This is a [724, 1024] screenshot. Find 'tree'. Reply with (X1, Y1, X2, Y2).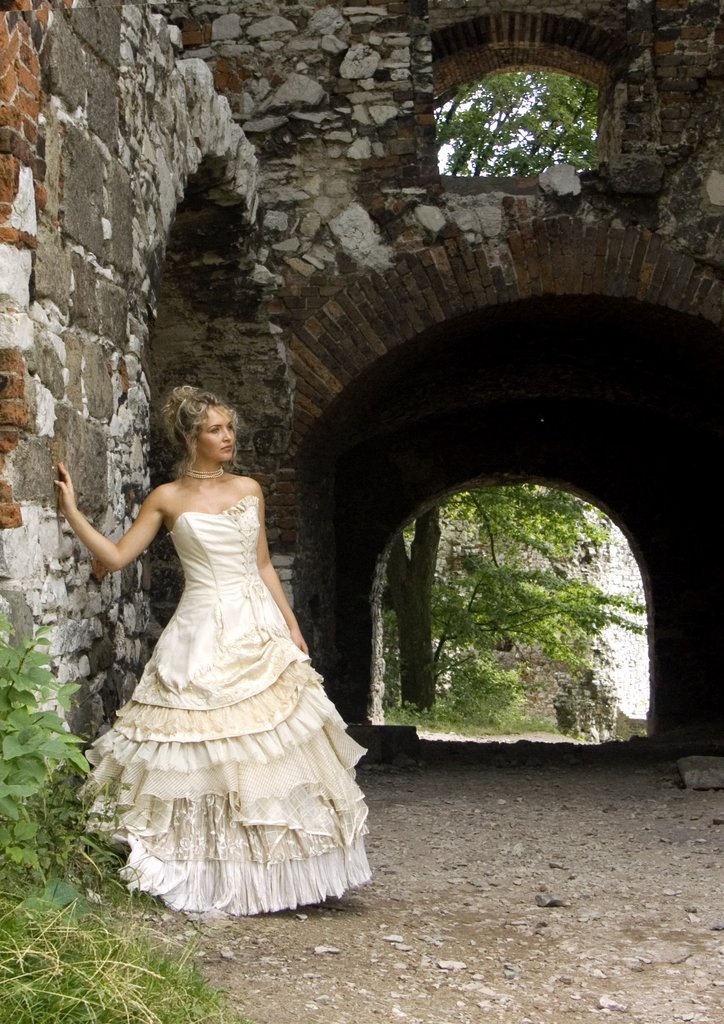
(424, 56, 631, 191).
